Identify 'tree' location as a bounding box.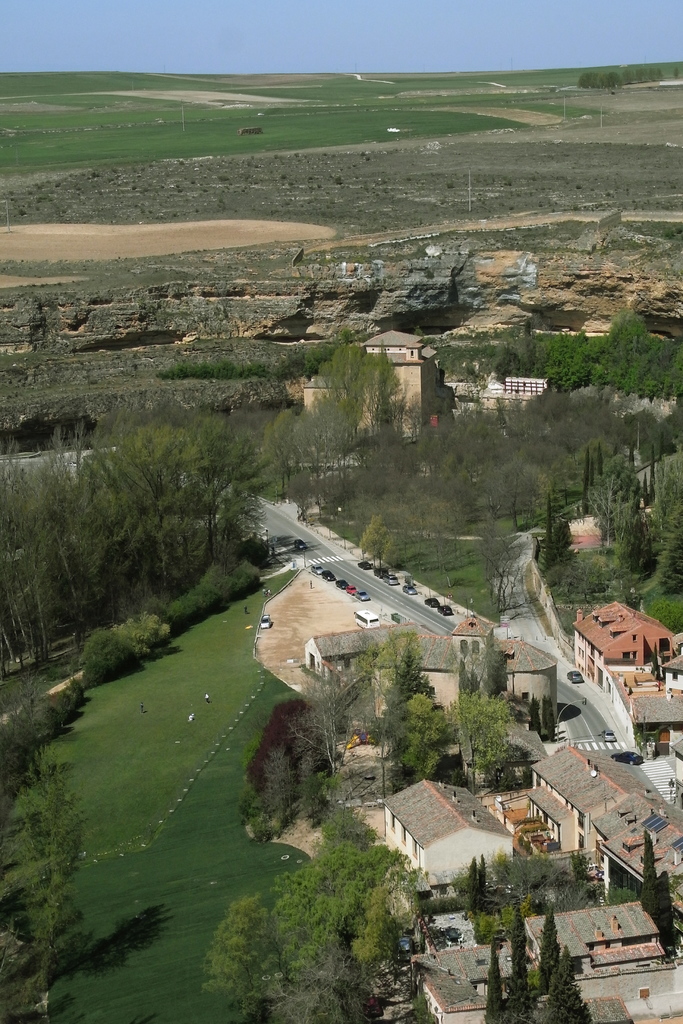
[547,943,597,1023].
